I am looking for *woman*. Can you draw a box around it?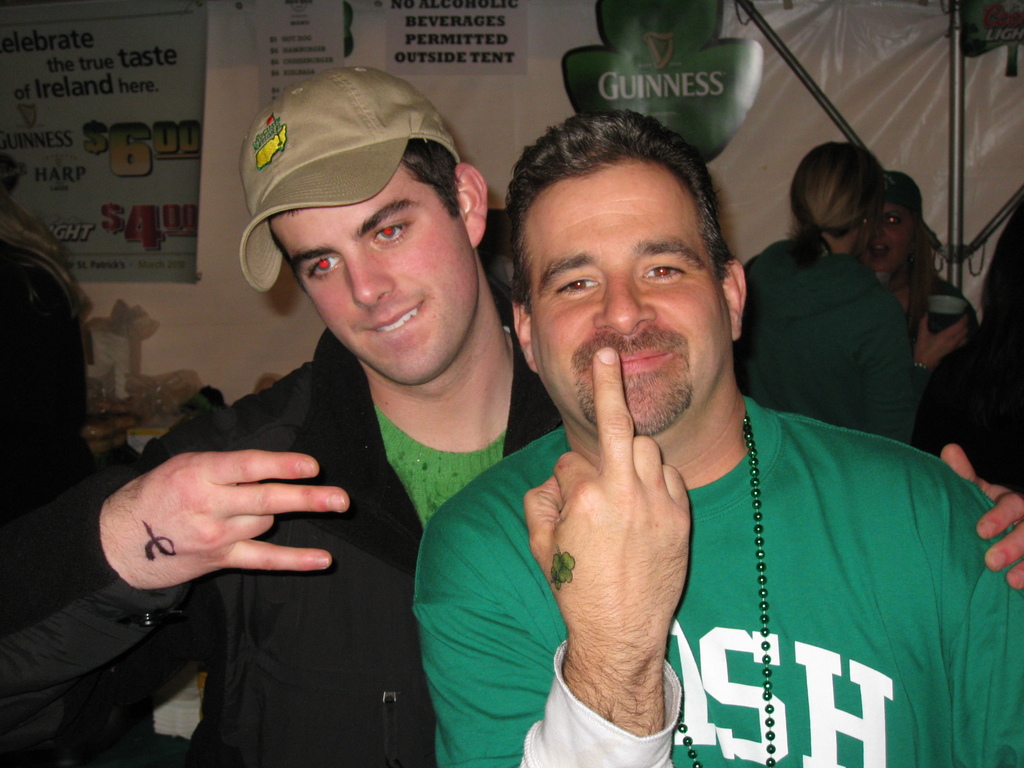
Sure, the bounding box is 826,164,970,472.
